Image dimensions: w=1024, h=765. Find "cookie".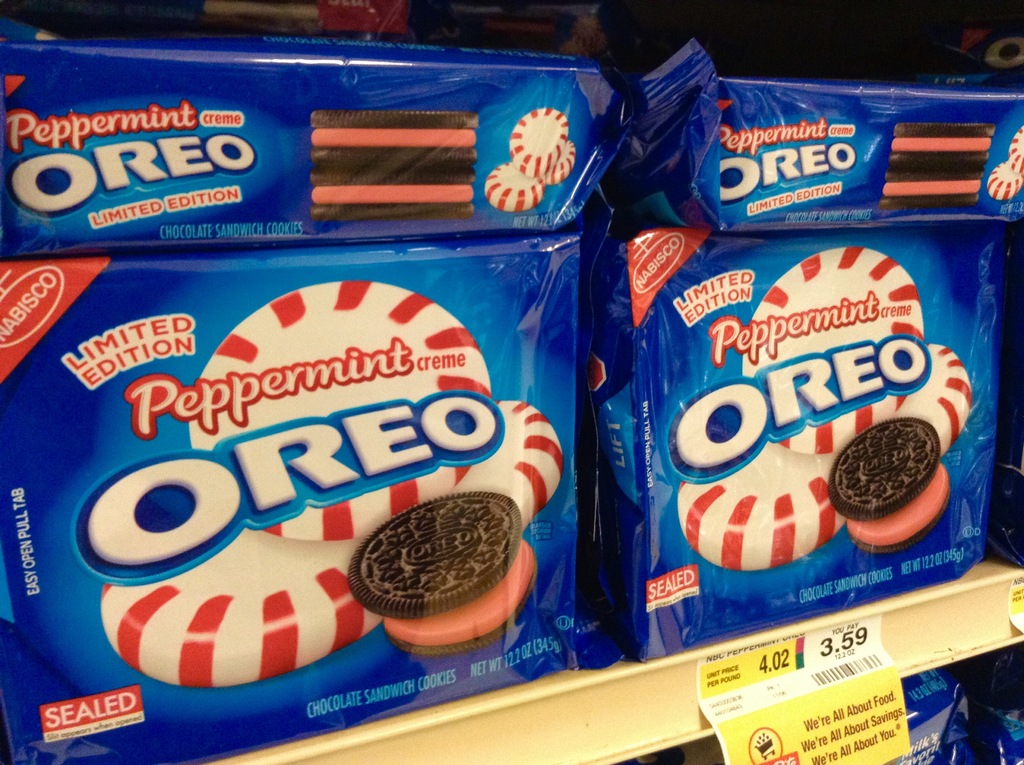
[829,415,952,557].
